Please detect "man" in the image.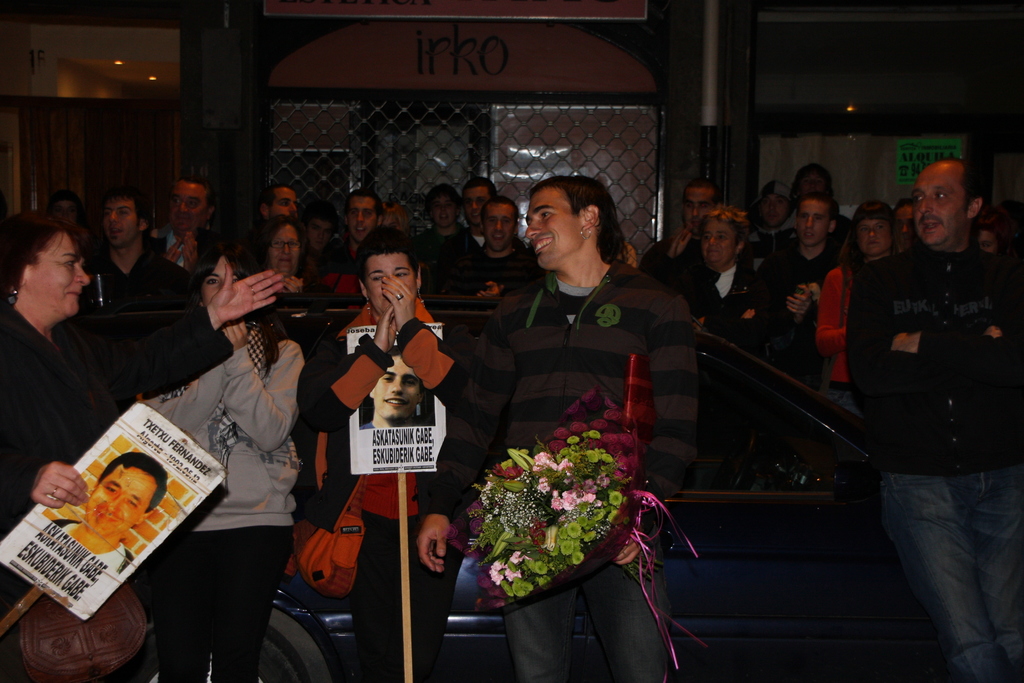
(x1=408, y1=181, x2=465, y2=265).
